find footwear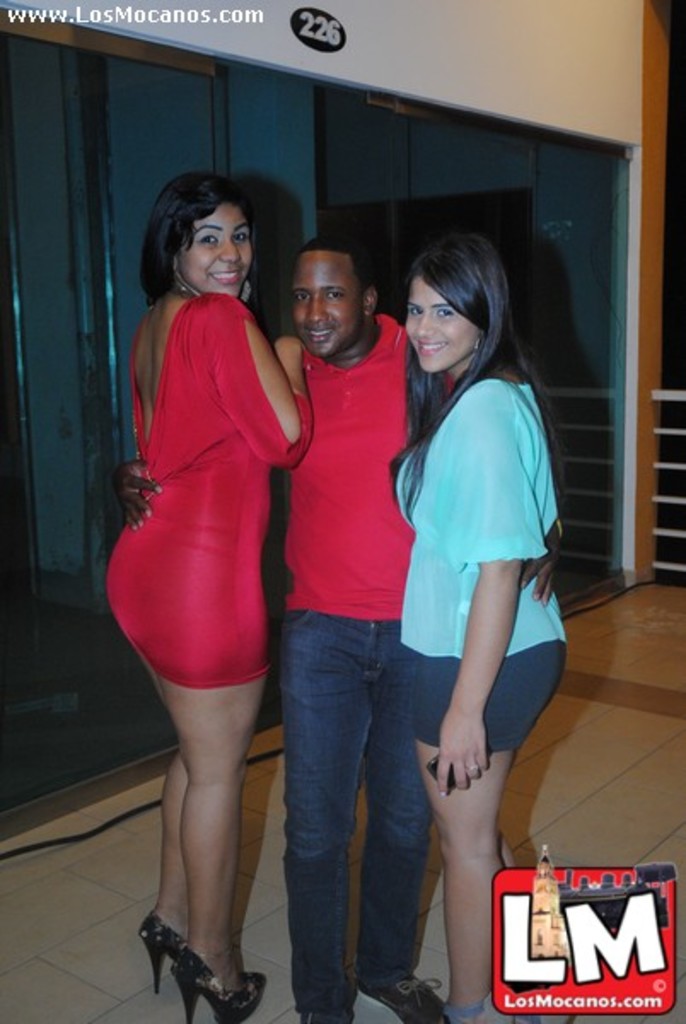
locate(155, 928, 253, 1015)
